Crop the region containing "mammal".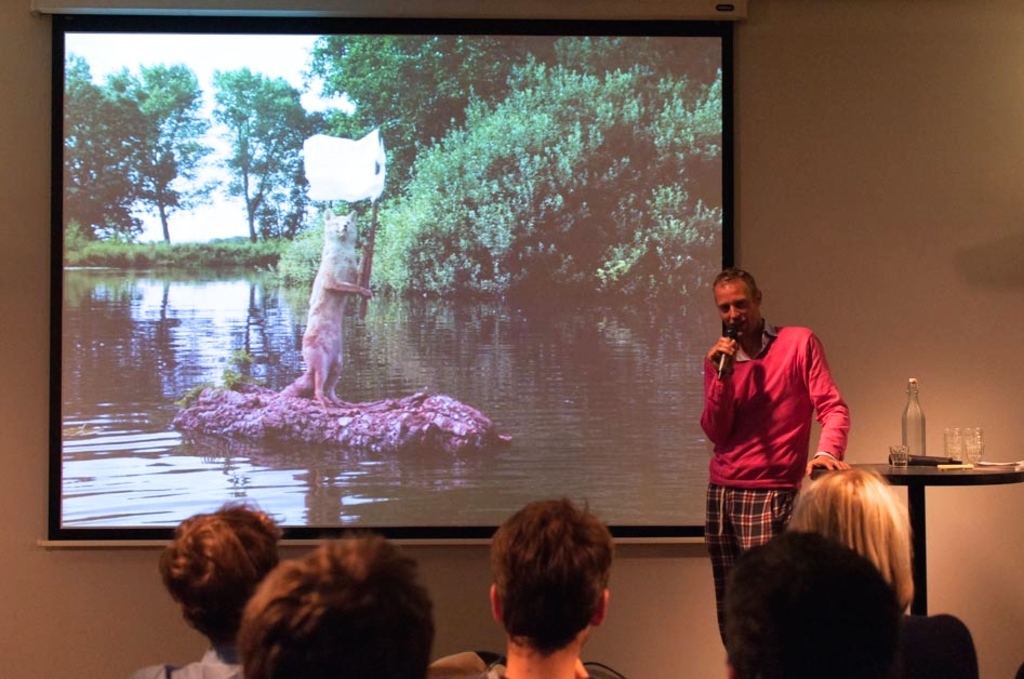
Crop region: {"left": 695, "top": 266, "right": 853, "bottom": 660}.
